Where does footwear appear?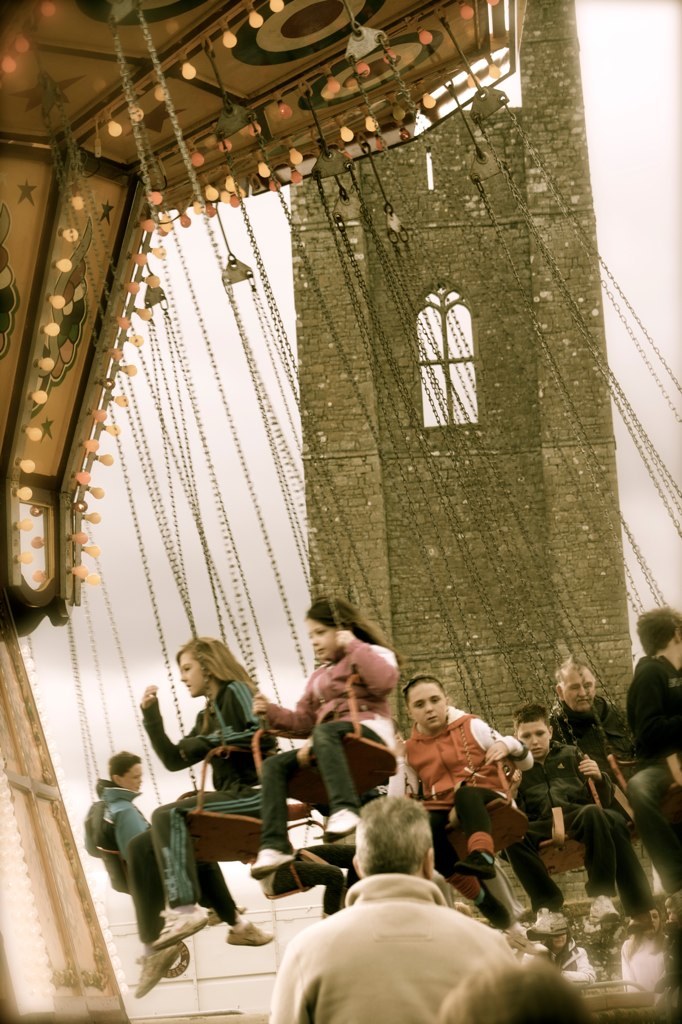
Appears at detection(133, 940, 188, 997).
